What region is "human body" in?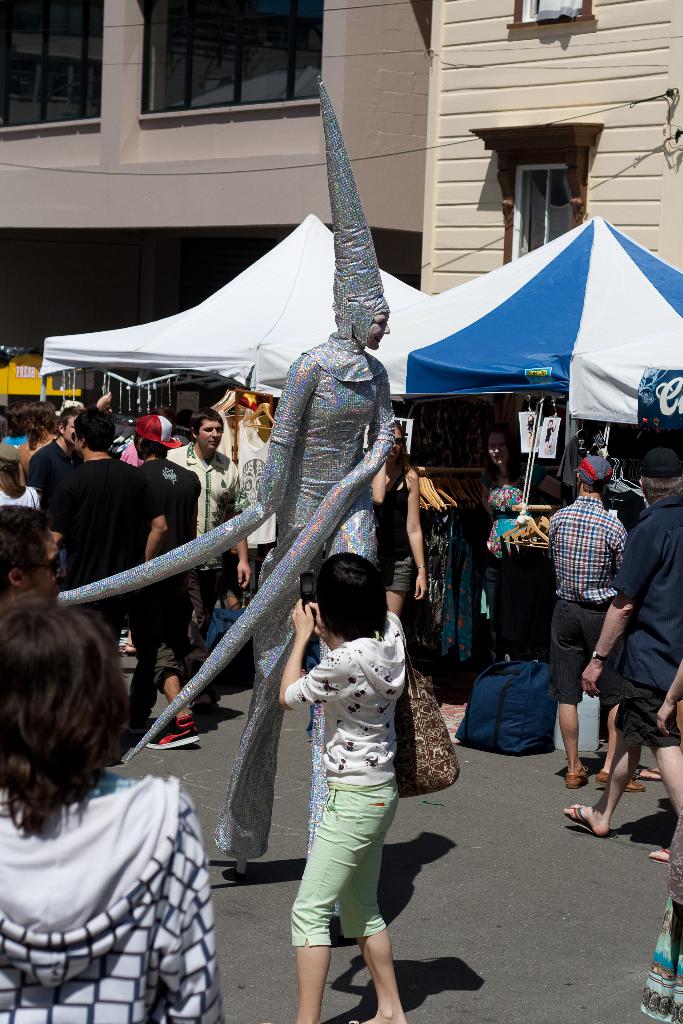
bbox(270, 561, 434, 1007).
